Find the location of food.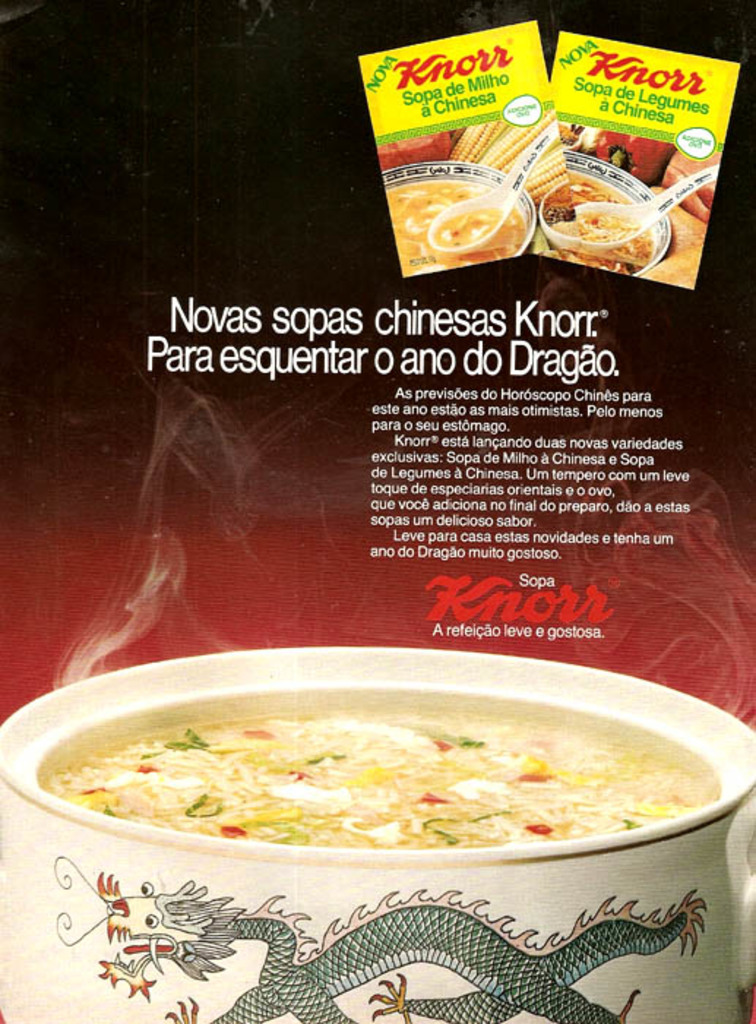
Location: (385,177,525,281).
